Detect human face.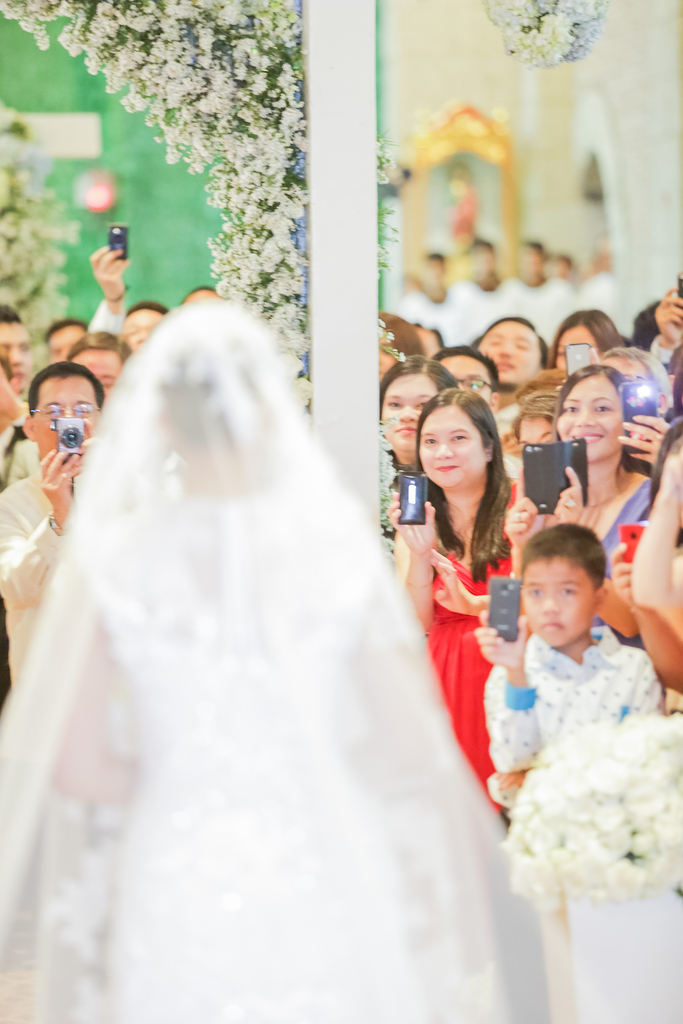
Detected at <box>422,400,479,484</box>.
